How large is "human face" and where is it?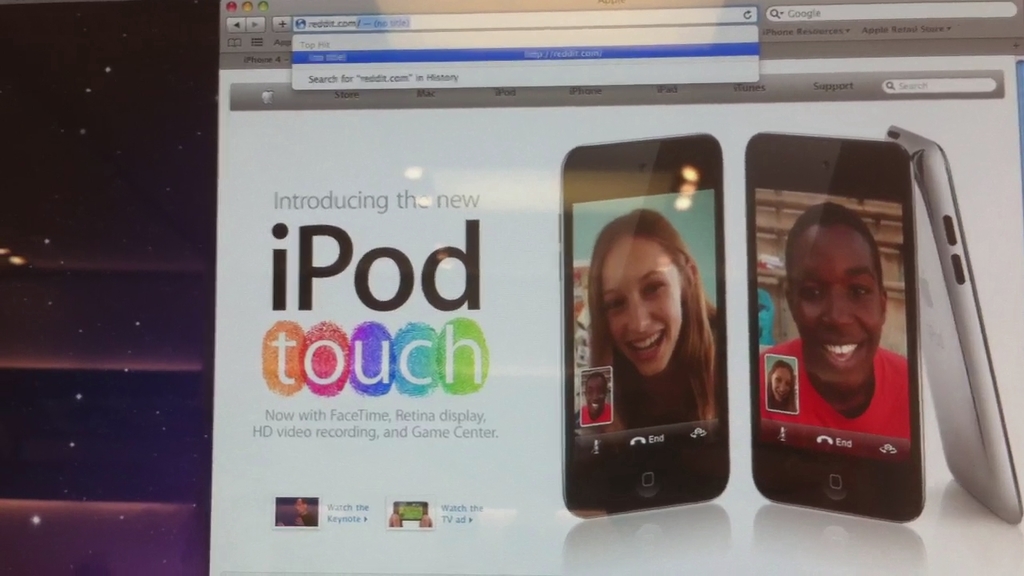
Bounding box: (left=771, top=366, right=795, bottom=404).
